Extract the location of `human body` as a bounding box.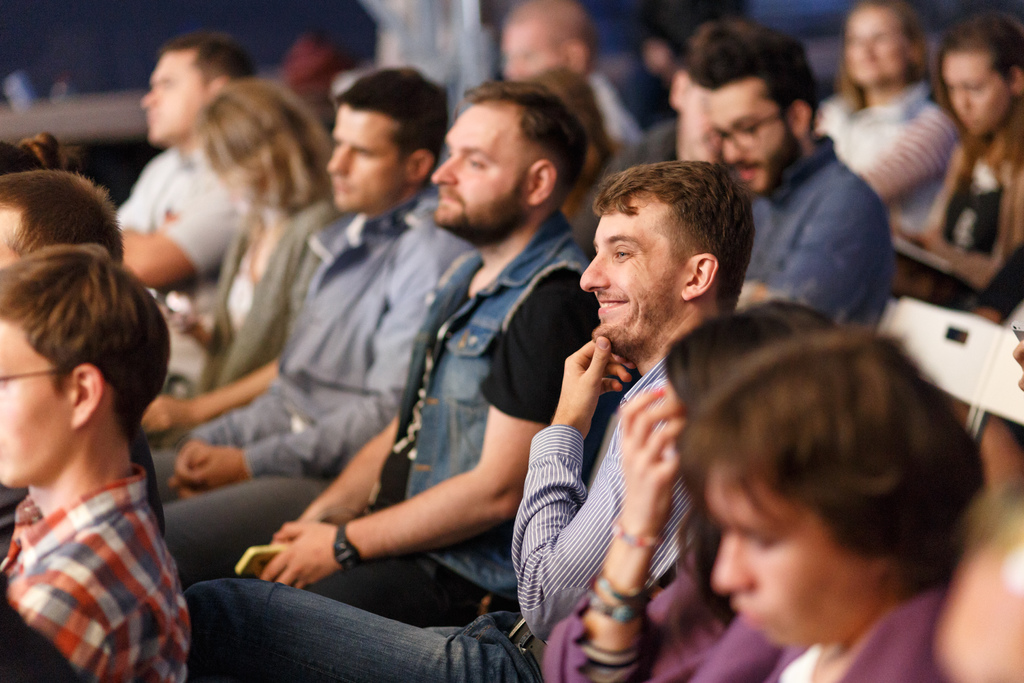
pyautogui.locateOnScreen(177, 154, 756, 682).
